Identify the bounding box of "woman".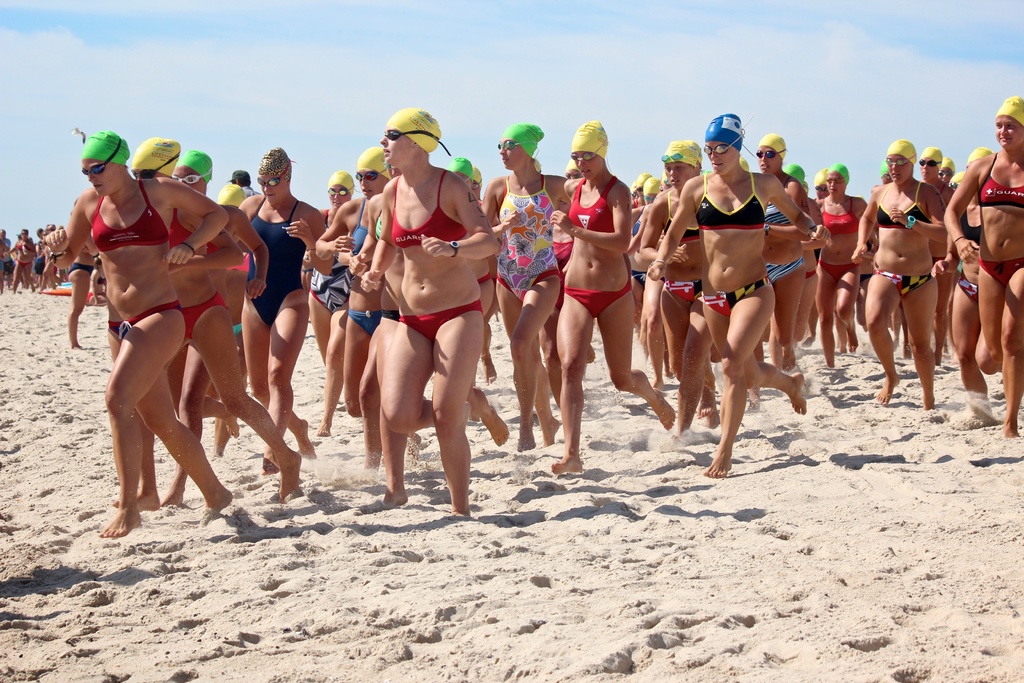
locate(449, 165, 495, 388).
